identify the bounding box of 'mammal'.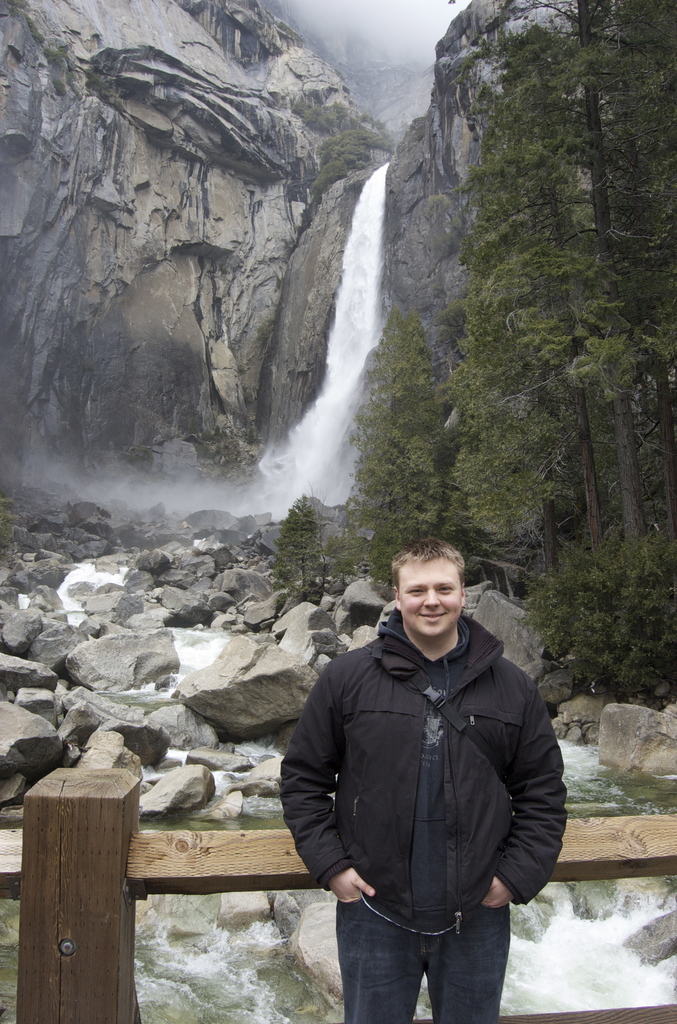
{"x1": 279, "y1": 543, "x2": 572, "y2": 1005}.
